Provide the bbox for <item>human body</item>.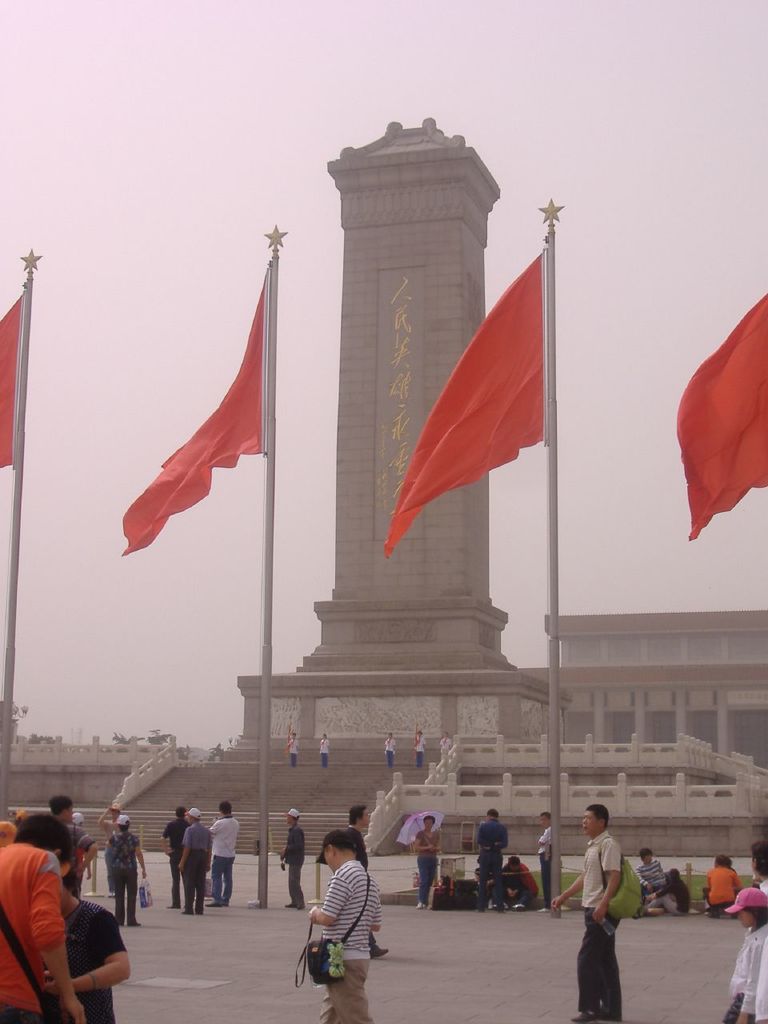
{"x1": 42, "y1": 895, "x2": 134, "y2": 1023}.
